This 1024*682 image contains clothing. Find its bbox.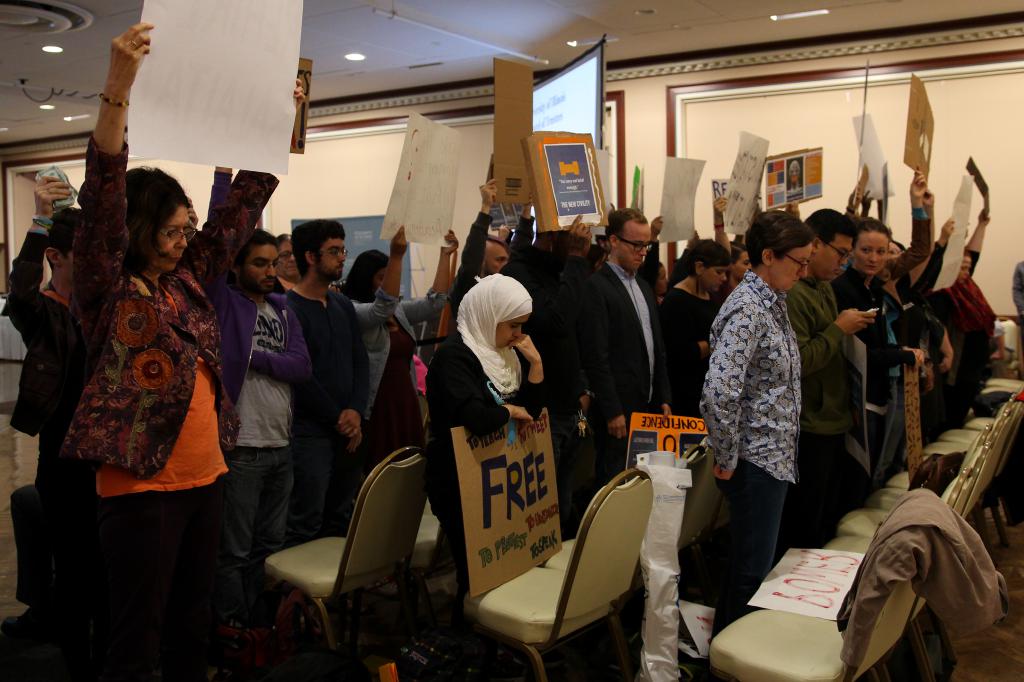
region(589, 260, 675, 482).
